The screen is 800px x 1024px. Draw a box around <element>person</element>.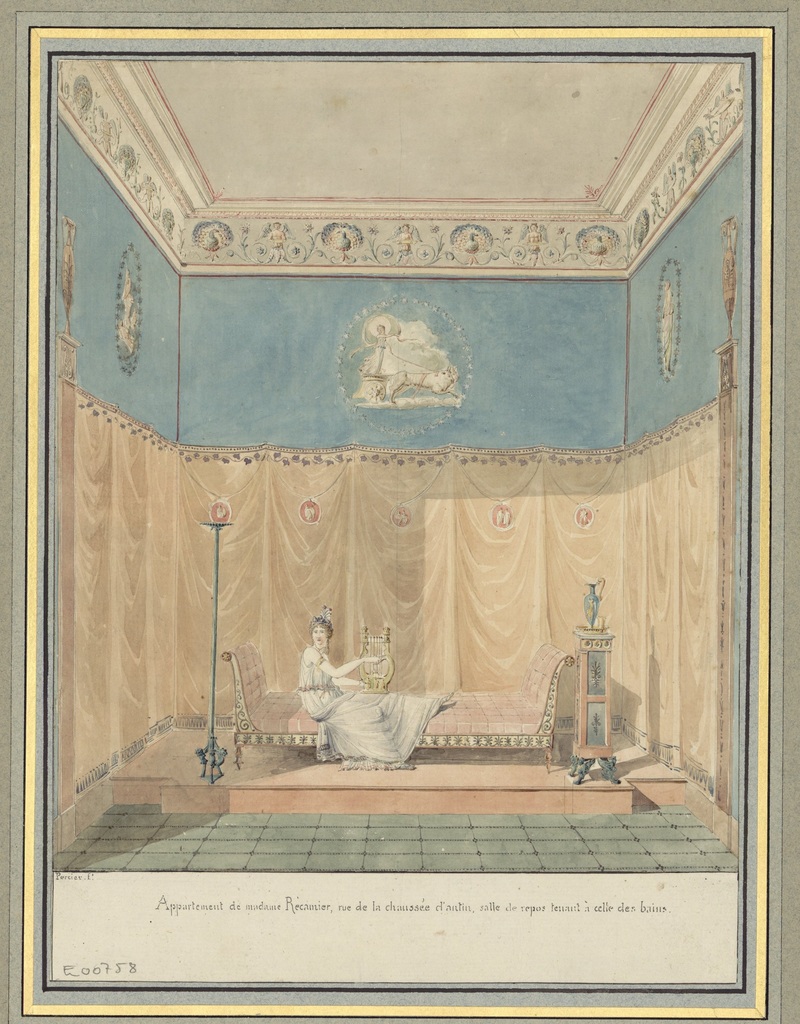
BBox(300, 616, 386, 753).
